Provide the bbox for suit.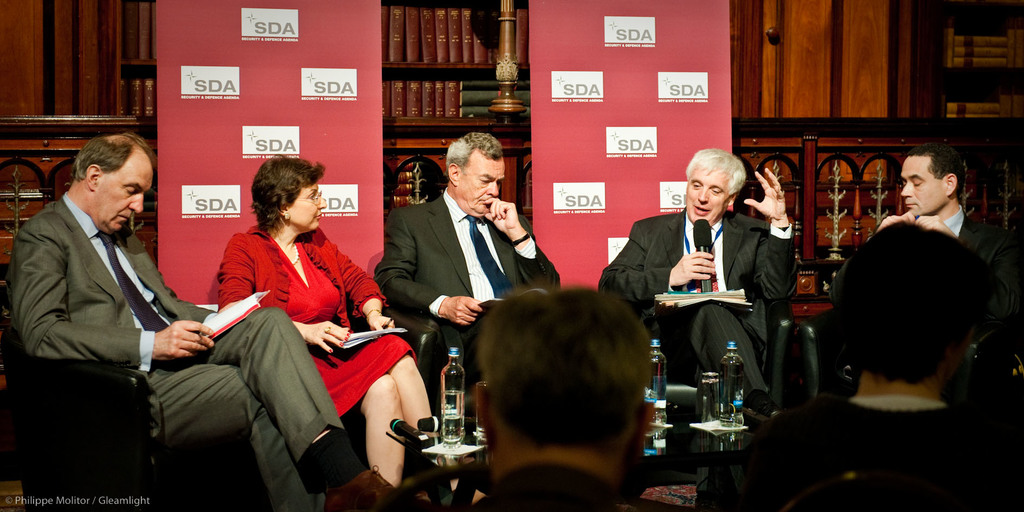
596 208 796 397.
